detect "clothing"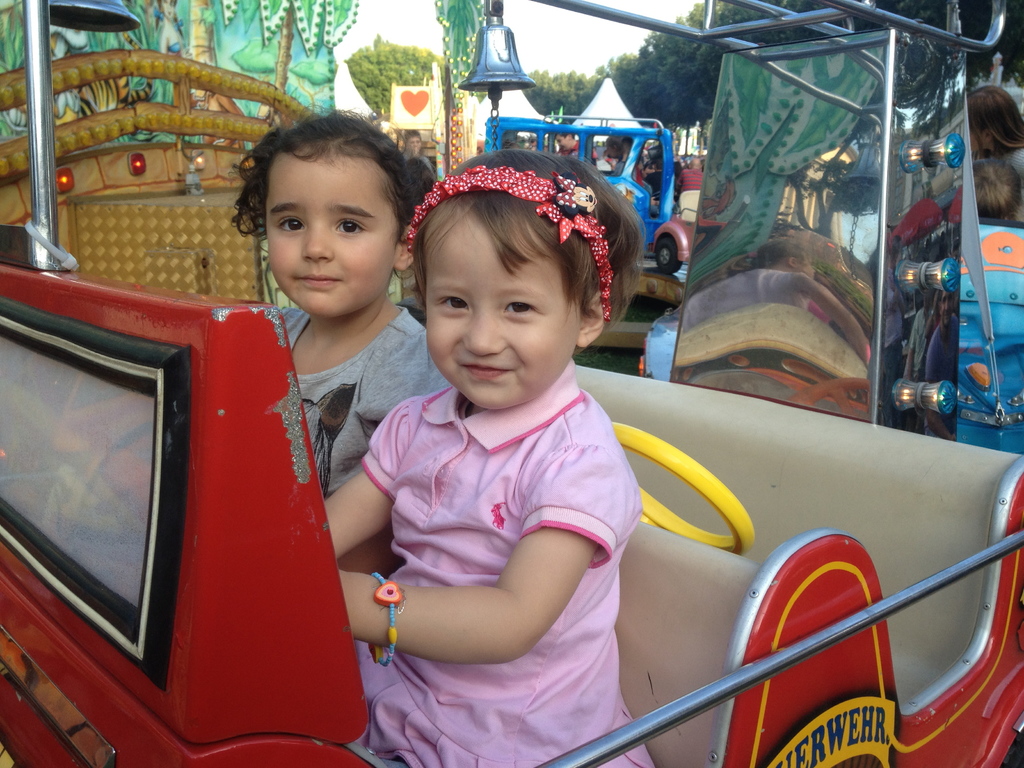
x1=671, y1=163, x2=706, y2=191
